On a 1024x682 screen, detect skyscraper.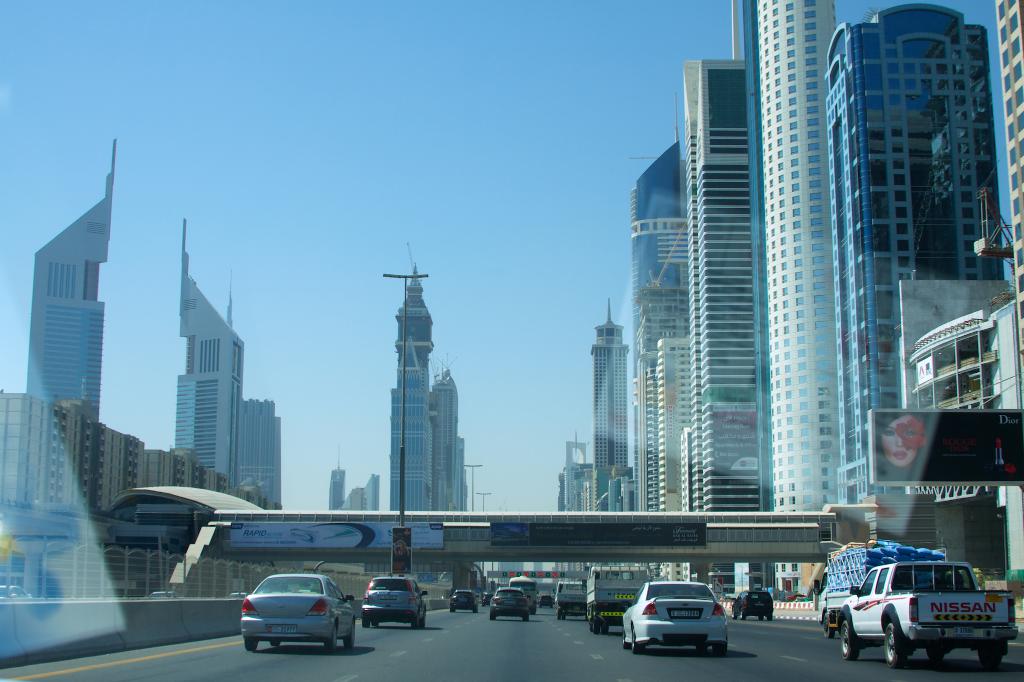
rect(591, 299, 629, 470).
